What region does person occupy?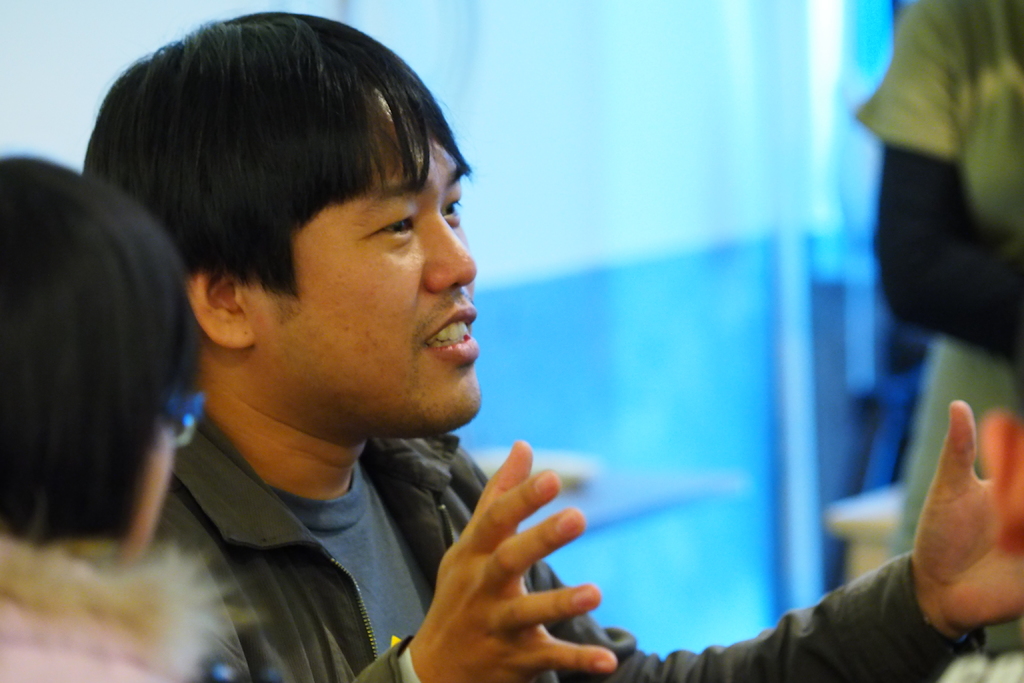
<region>0, 152, 253, 670</region>.
